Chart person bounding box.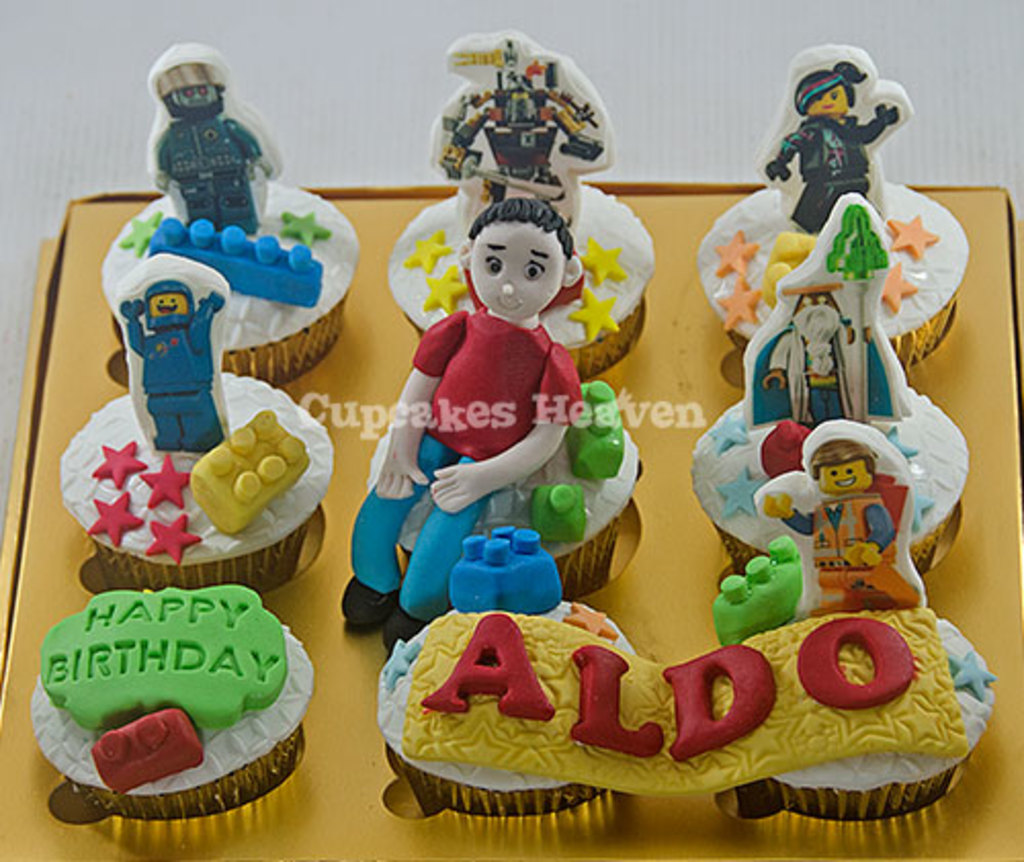
Charted: 438/35/602/242.
